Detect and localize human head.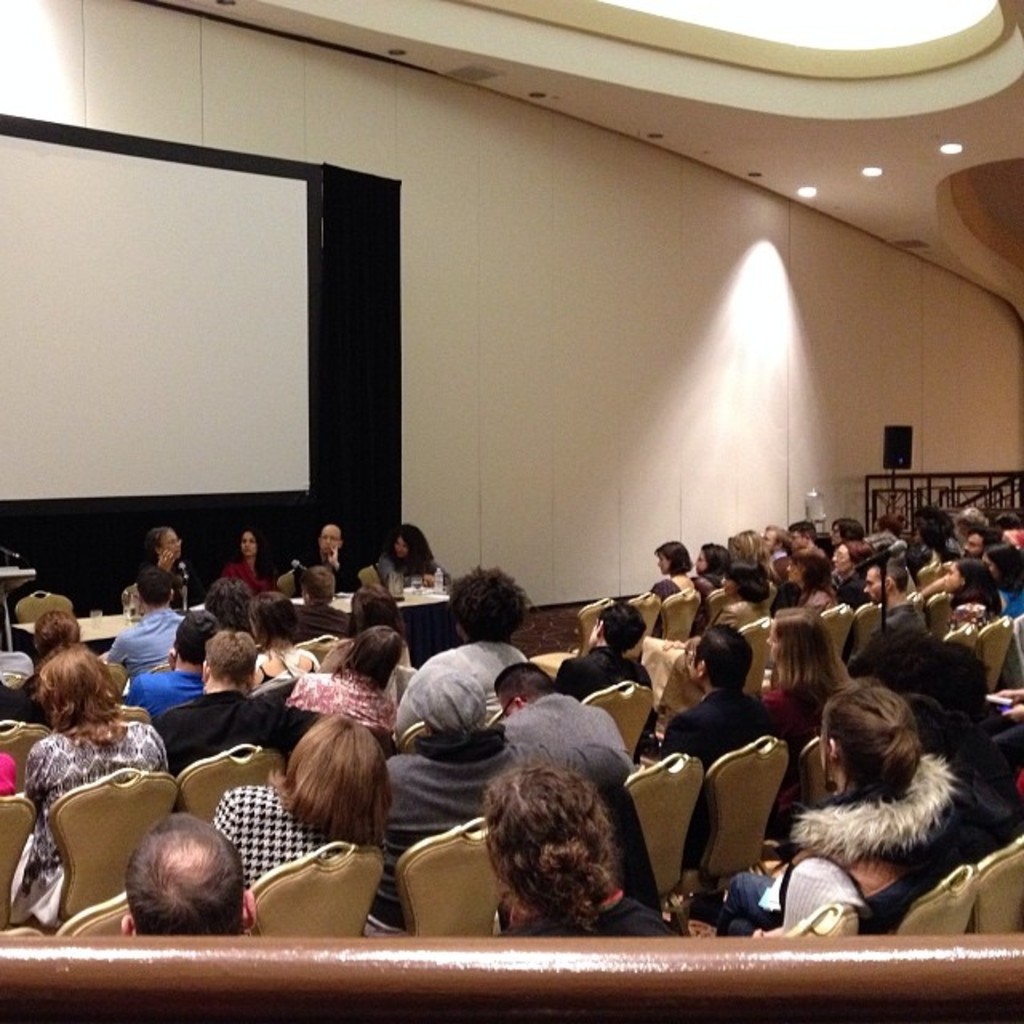
Localized at 30,645,115,722.
